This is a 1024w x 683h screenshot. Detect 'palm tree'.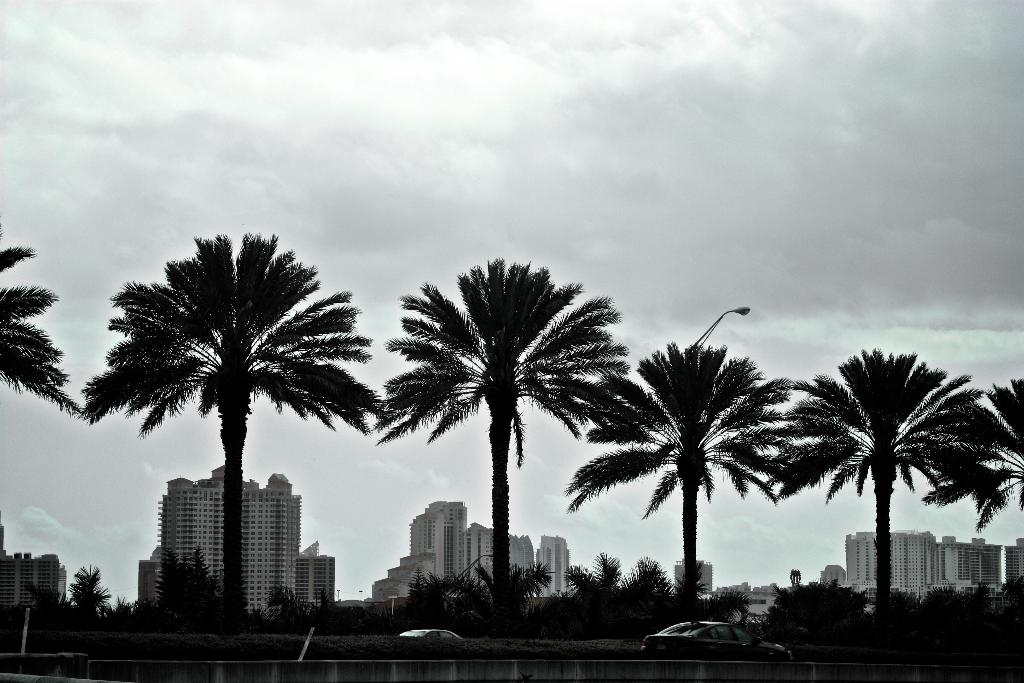
62/552/113/628.
